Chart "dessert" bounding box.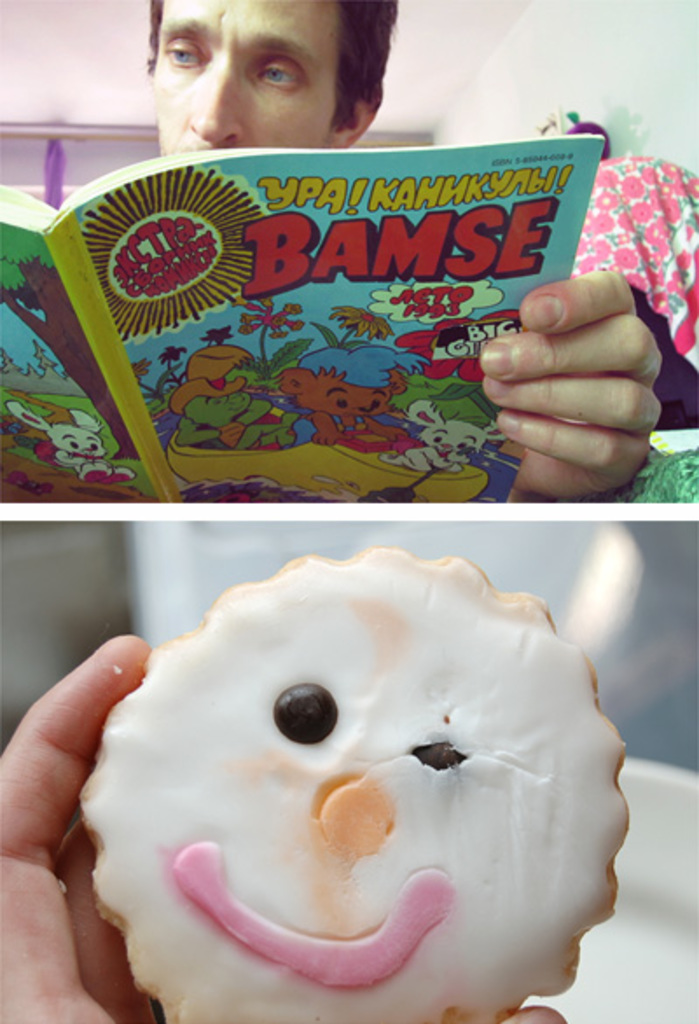
Charted: 98,528,629,1022.
